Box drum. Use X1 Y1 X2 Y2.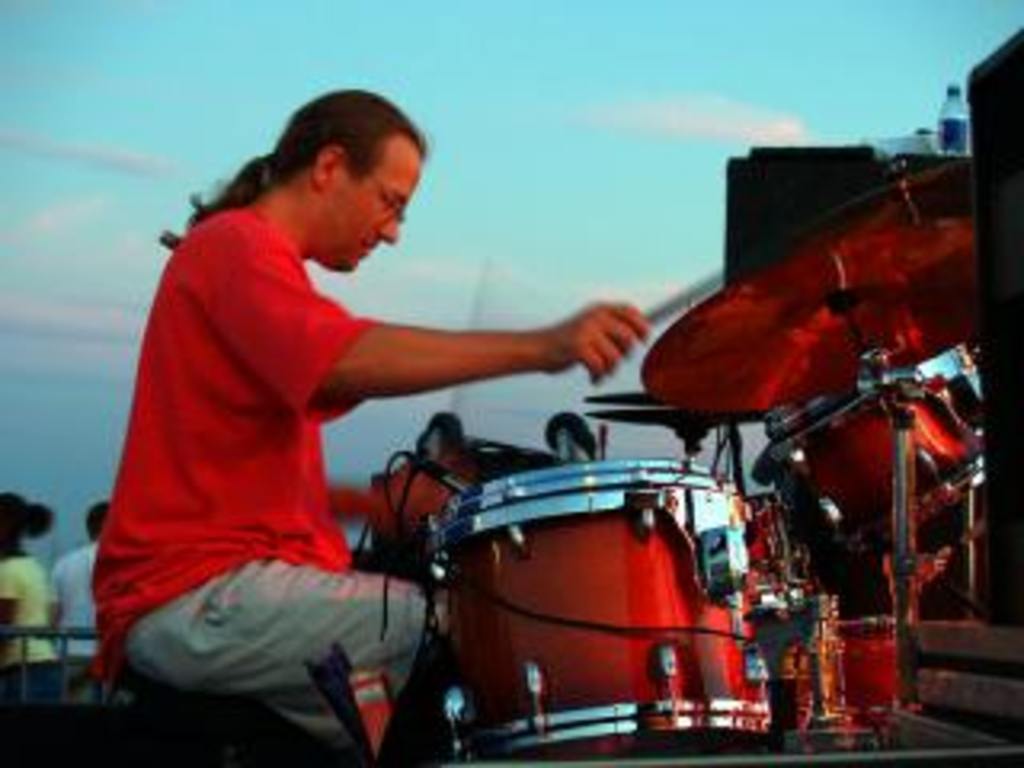
765 342 992 560.
